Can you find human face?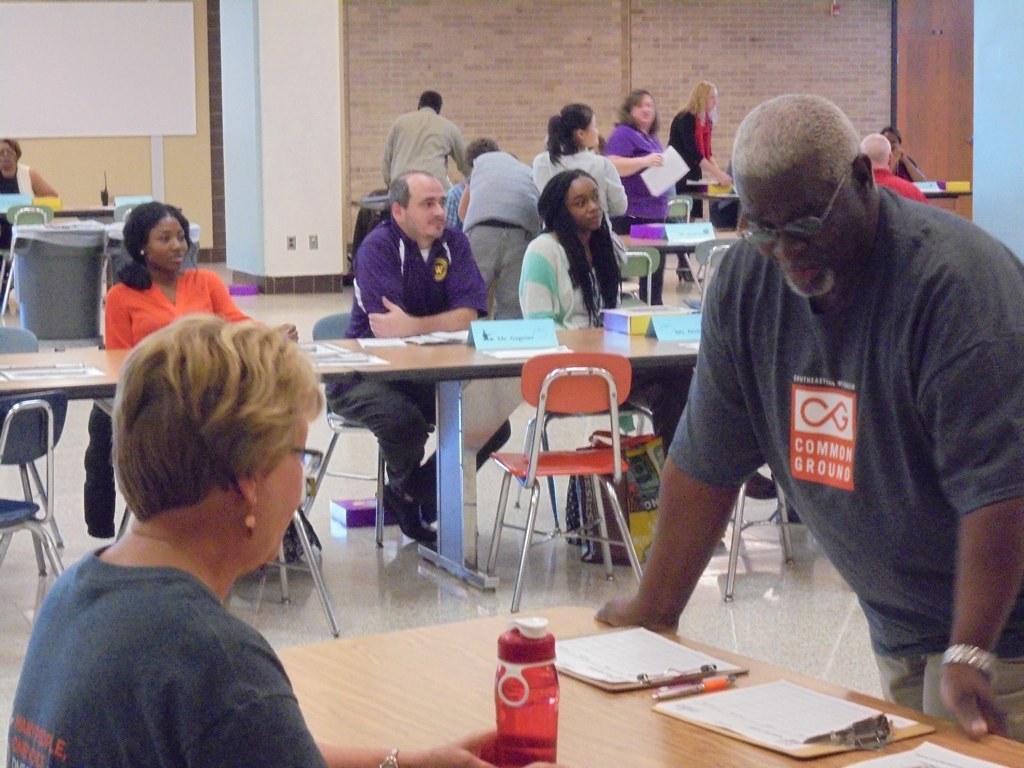
Yes, bounding box: box(732, 167, 869, 298).
